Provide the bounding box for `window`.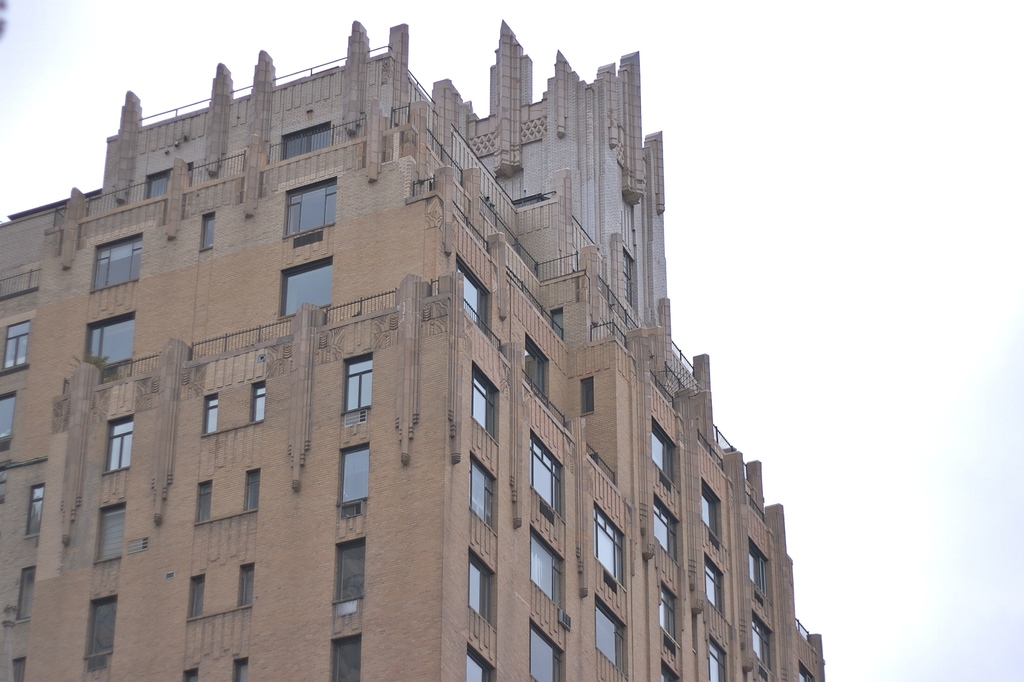
{"x1": 24, "y1": 482, "x2": 45, "y2": 560}.
